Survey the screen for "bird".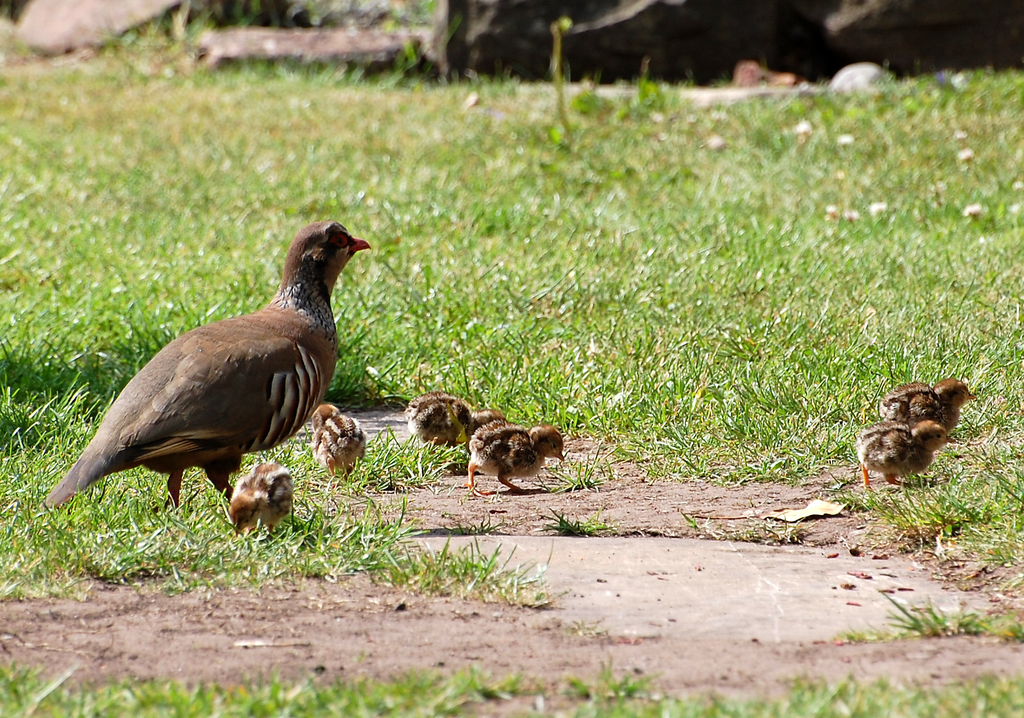
Survey found: 470/420/562/500.
